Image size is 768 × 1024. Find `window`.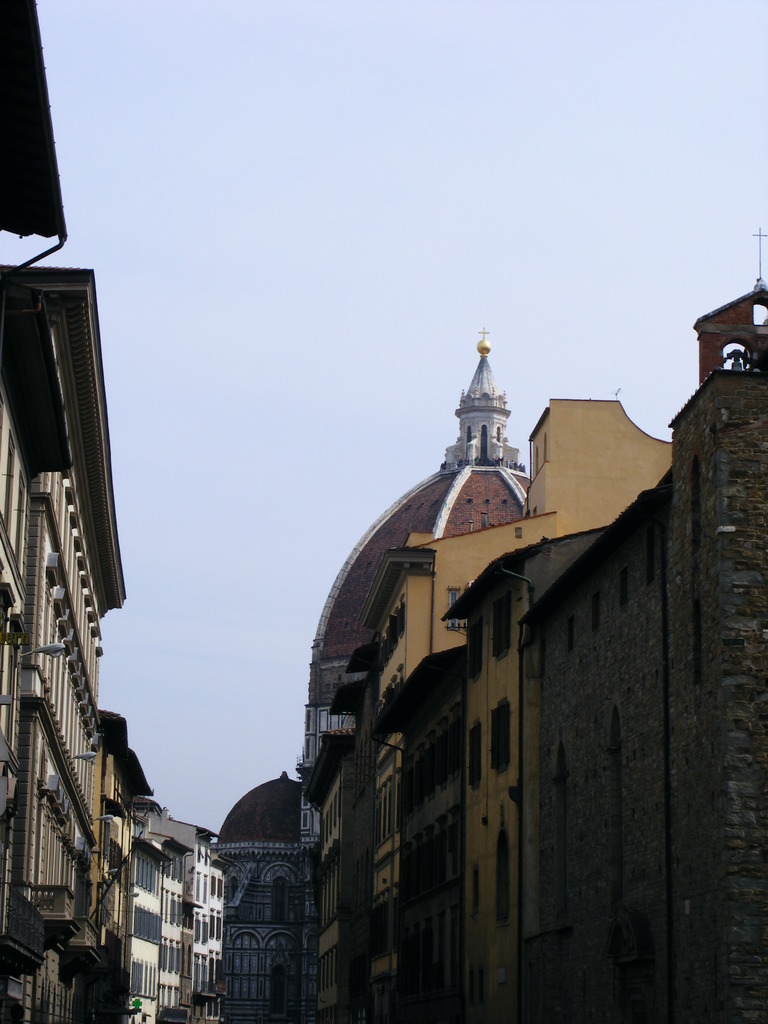
l=467, t=723, r=478, b=791.
